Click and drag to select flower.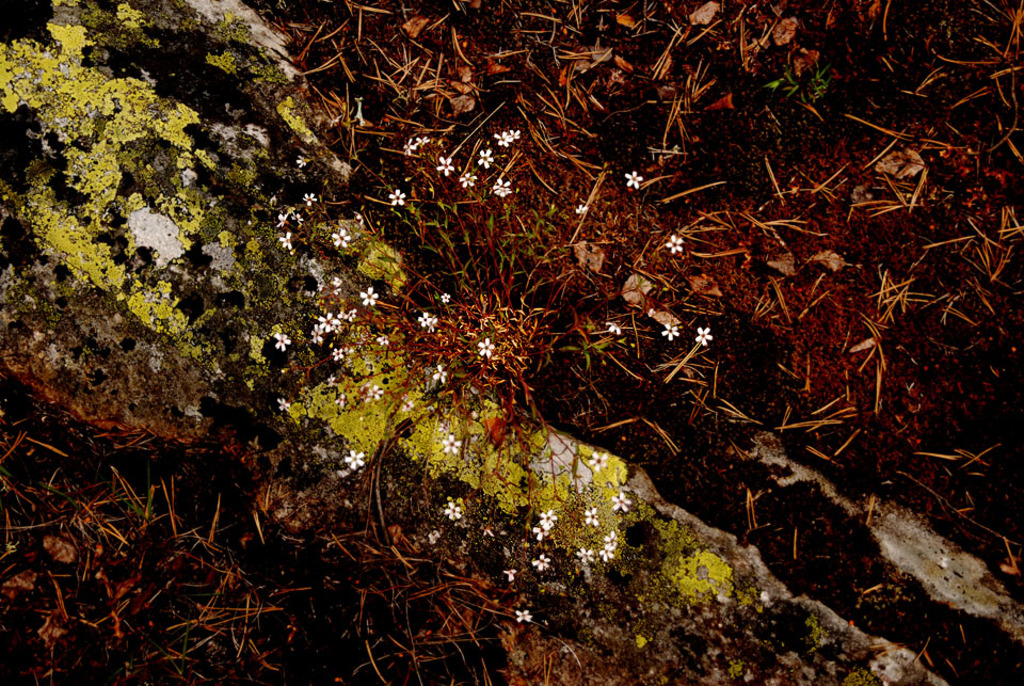
Selection: box=[414, 137, 429, 145].
